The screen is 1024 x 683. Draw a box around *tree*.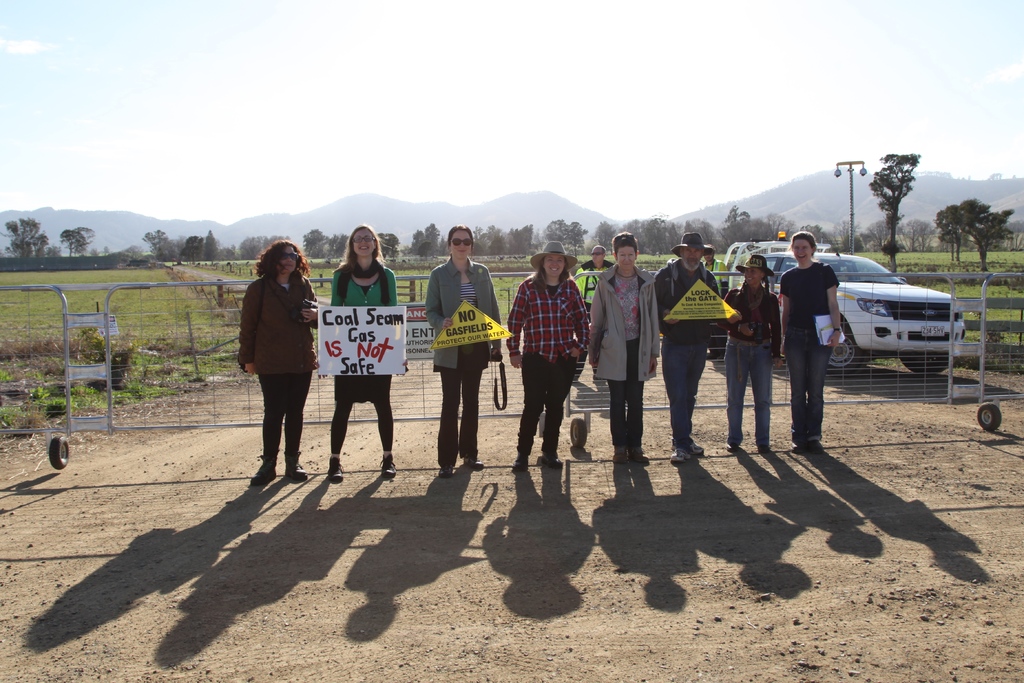
select_region(56, 220, 106, 260).
